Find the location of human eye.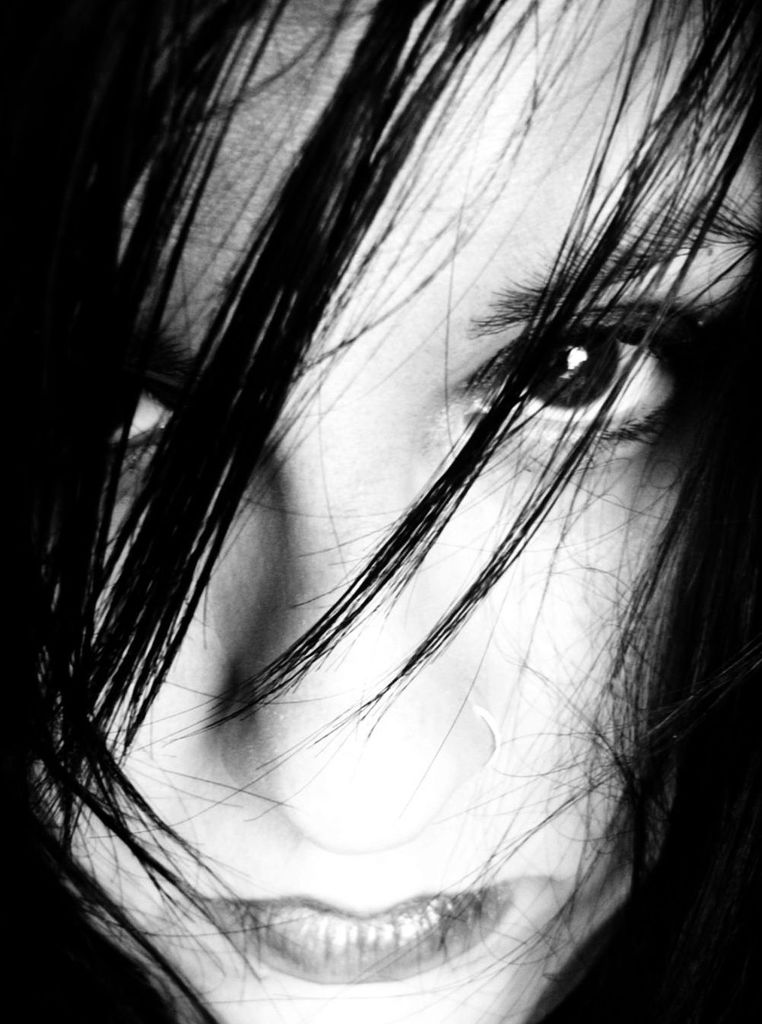
Location: 426/287/740/462.
